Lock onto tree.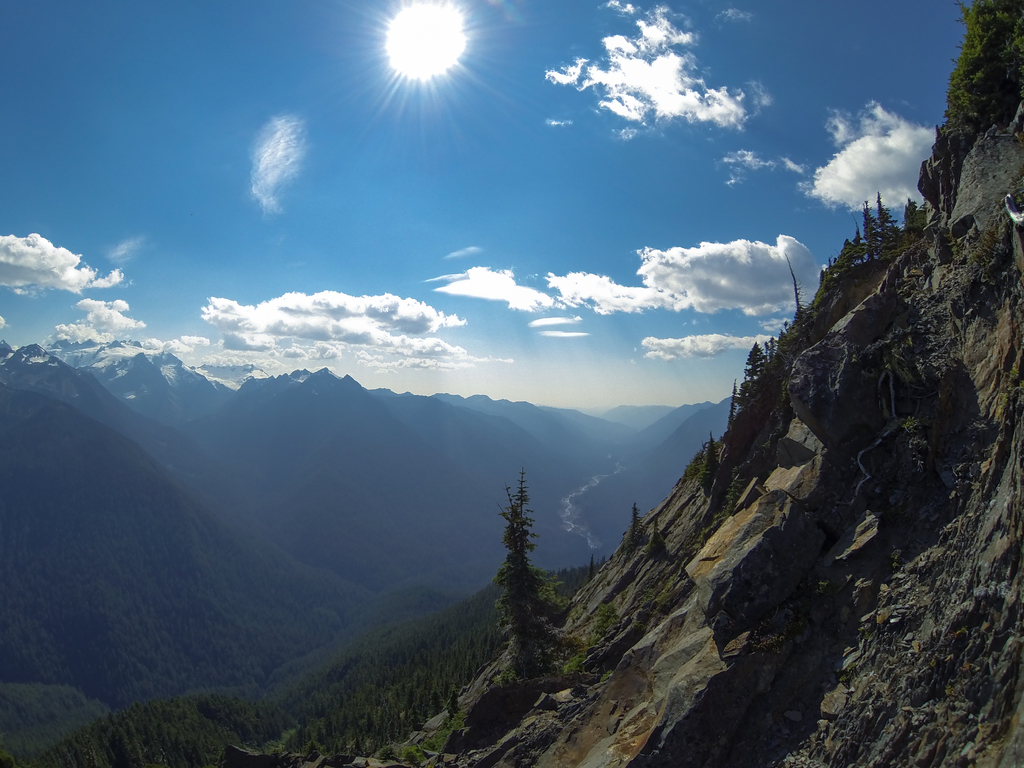
Locked: [x1=742, y1=342, x2=763, y2=388].
